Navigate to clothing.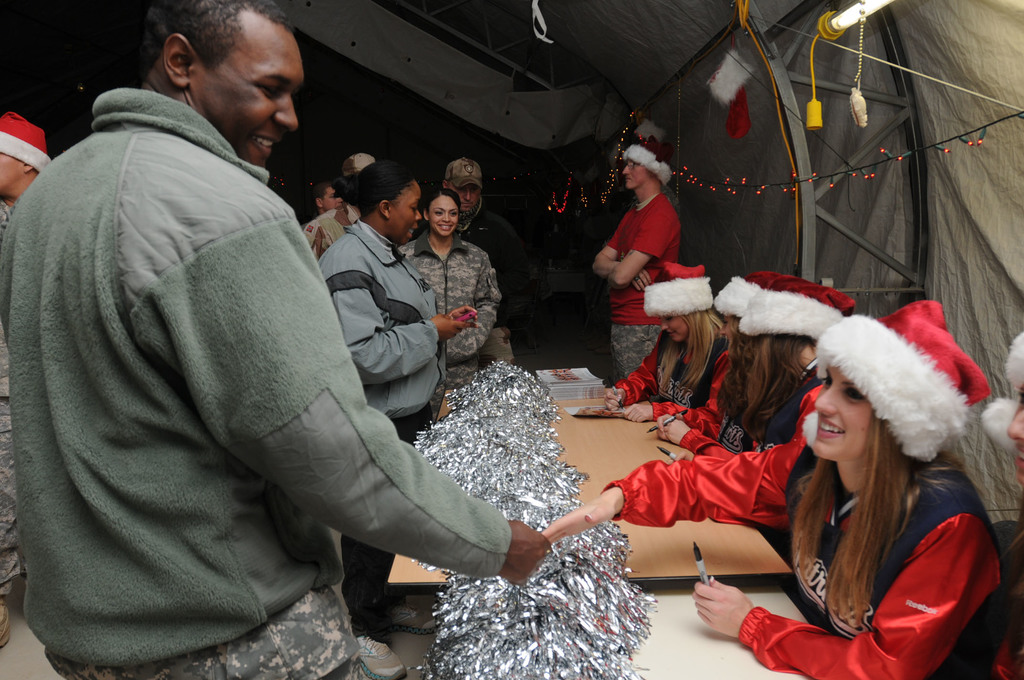
Navigation target: (620, 332, 731, 439).
